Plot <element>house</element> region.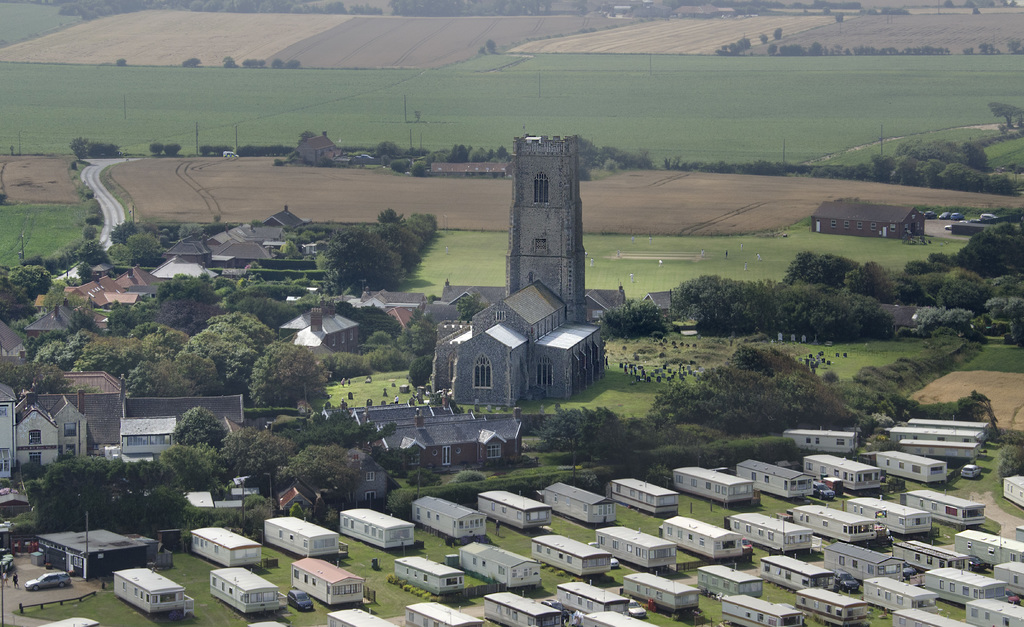
Plotted at bbox(291, 555, 364, 608).
